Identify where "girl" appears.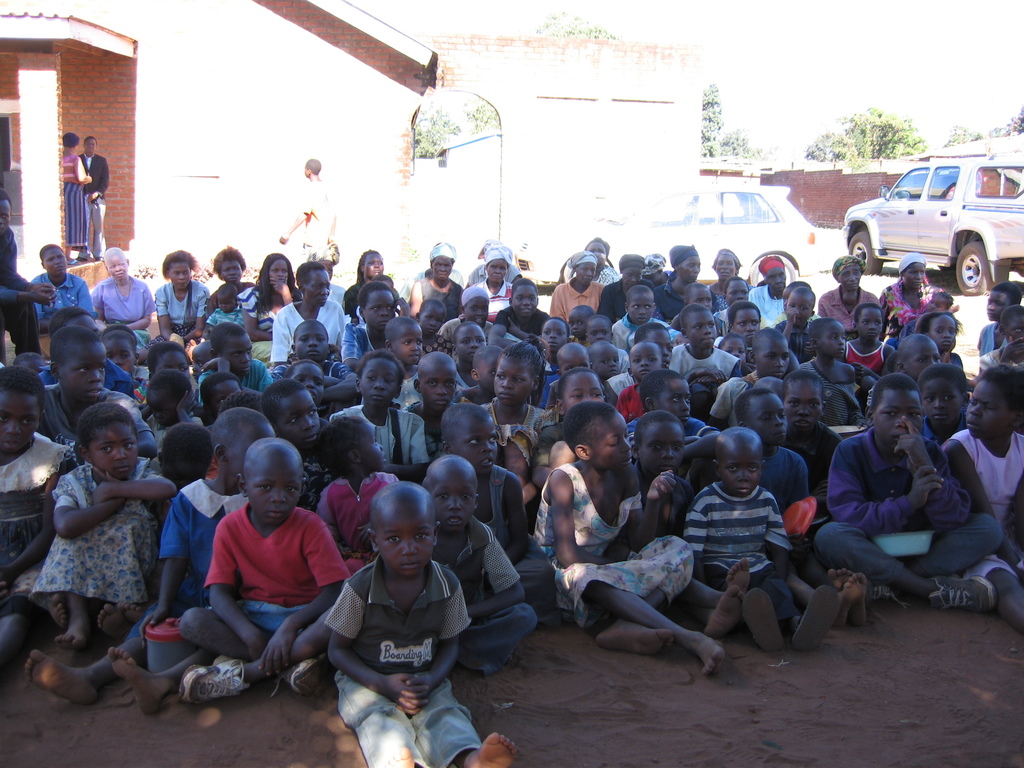
Appears at (241, 253, 304, 364).
